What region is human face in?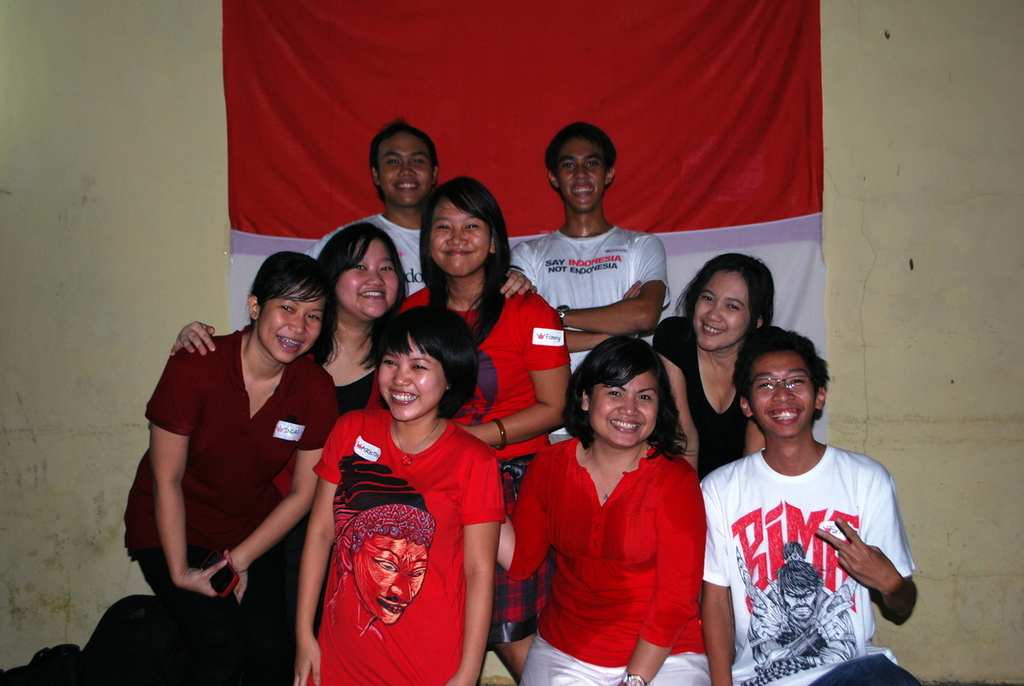
588, 358, 654, 453.
